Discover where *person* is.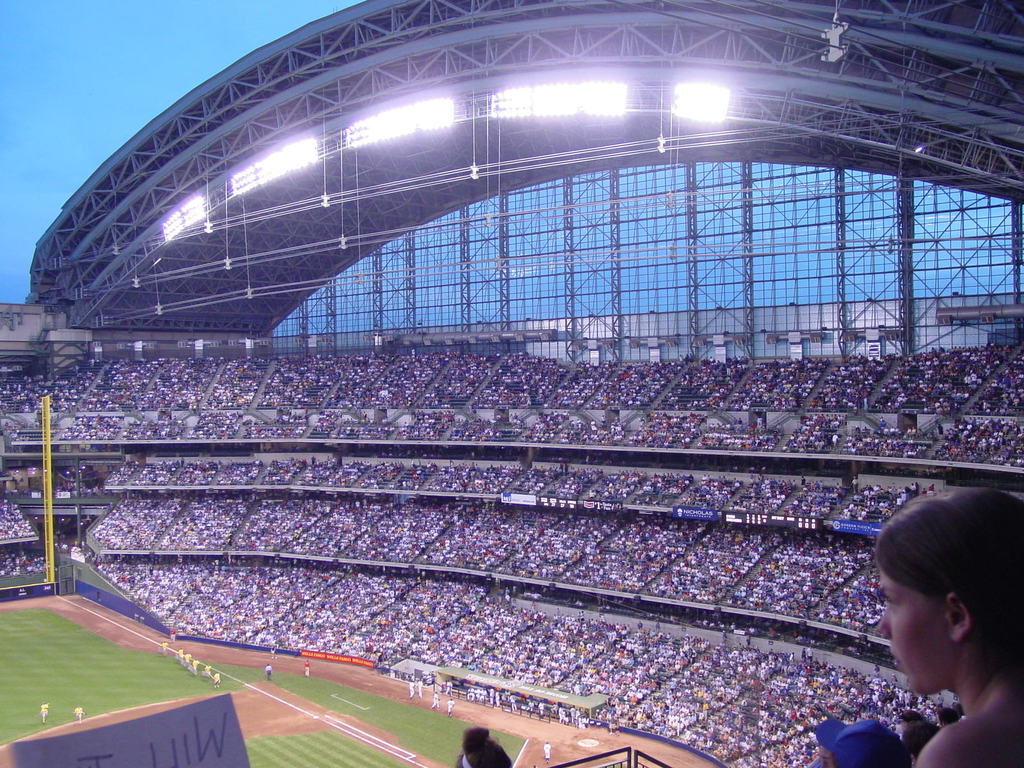
Discovered at bbox=(826, 464, 1023, 765).
